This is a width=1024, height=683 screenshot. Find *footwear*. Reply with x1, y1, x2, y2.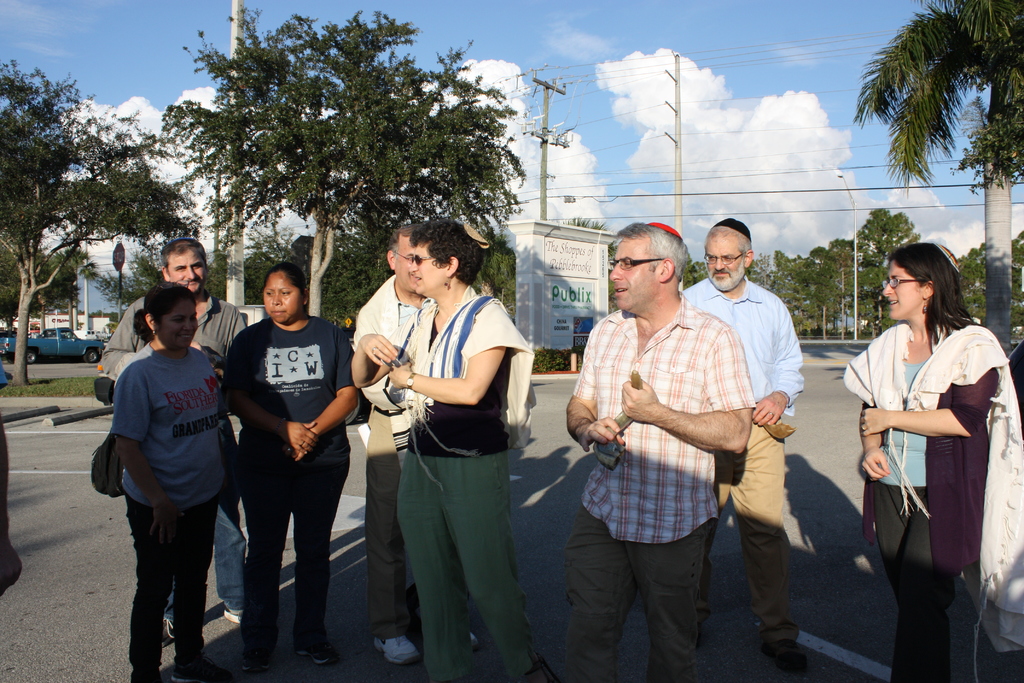
376, 632, 417, 669.
